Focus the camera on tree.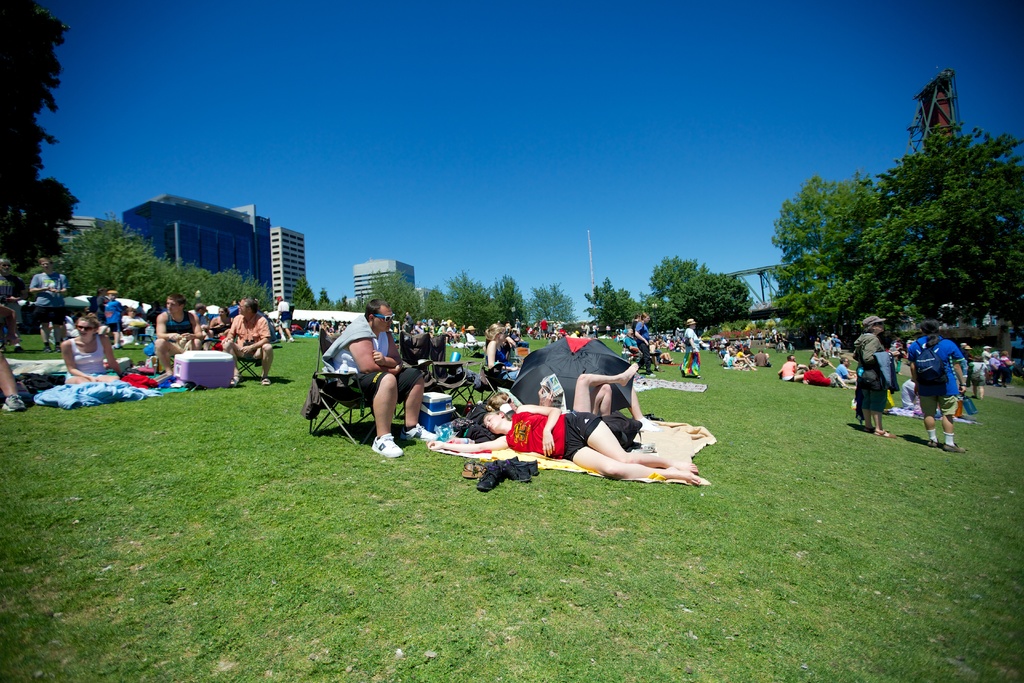
Focus region: box=[365, 277, 516, 329].
